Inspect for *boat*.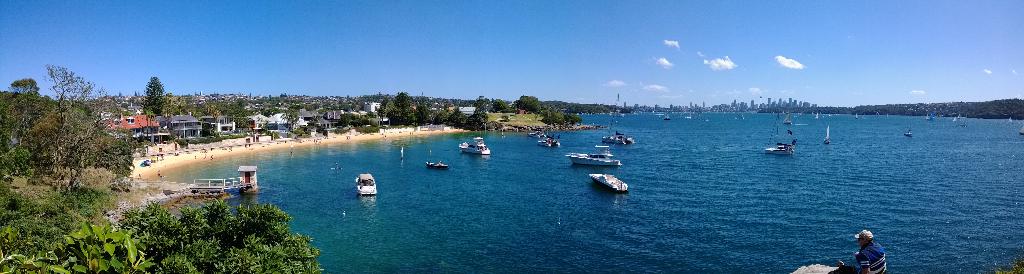
Inspection: left=568, top=143, right=627, bottom=171.
